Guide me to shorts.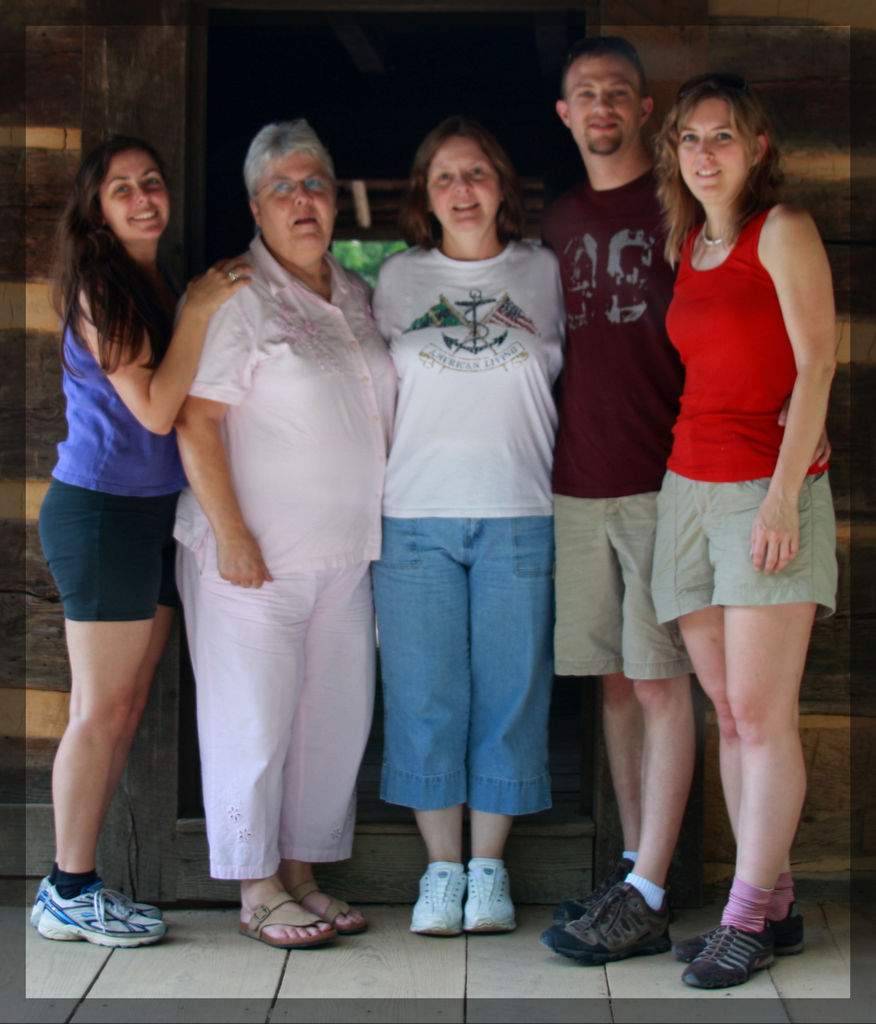
Guidance: rect(551, 498, 690, 680).
